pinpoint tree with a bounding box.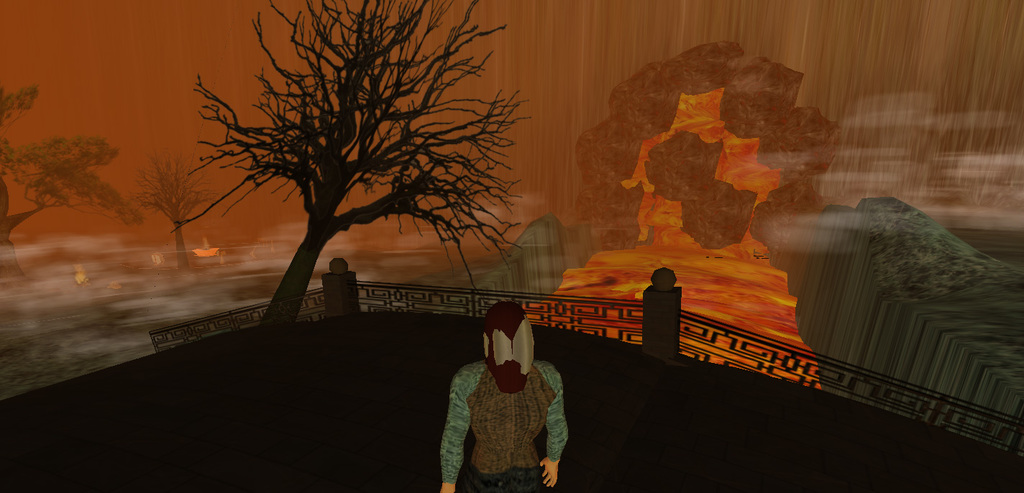
Rect(177, 0, 531, 326).
